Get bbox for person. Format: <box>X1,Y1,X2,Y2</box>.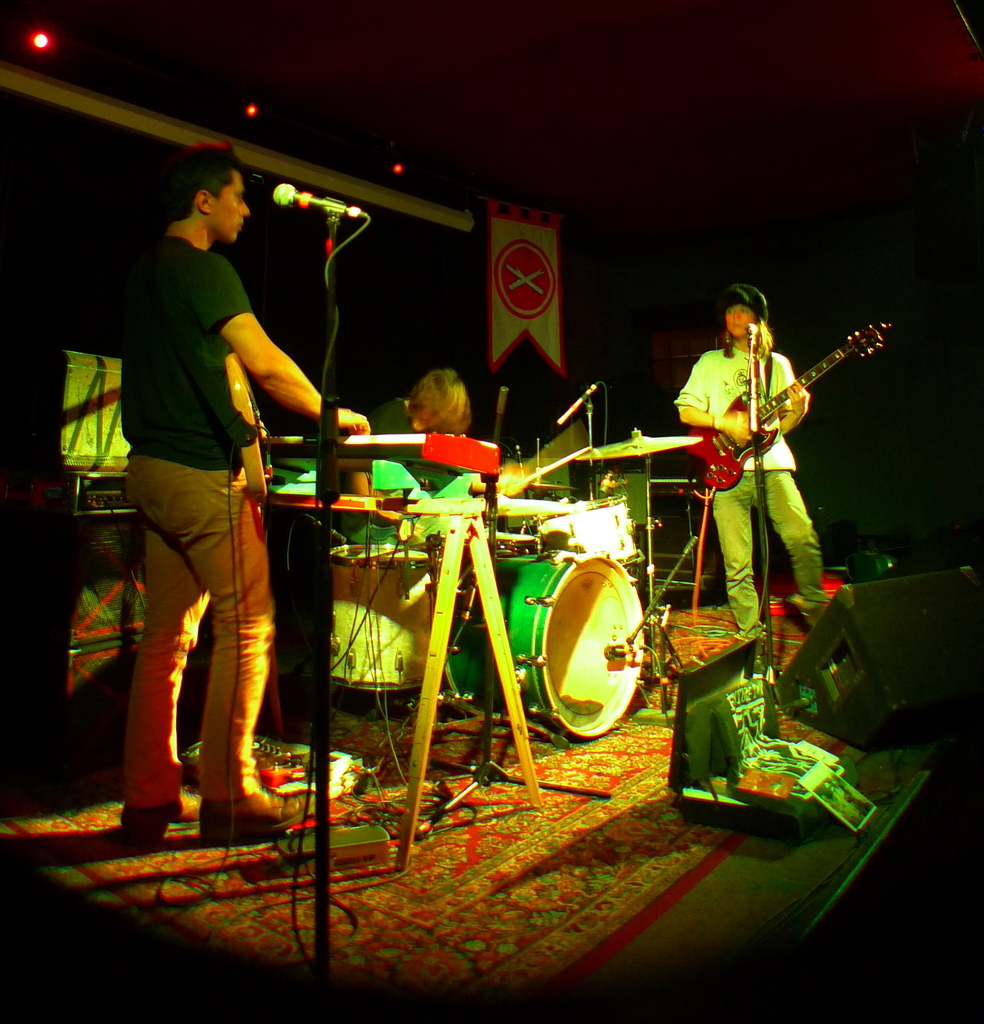
<box>116,132,373,832</box>.
